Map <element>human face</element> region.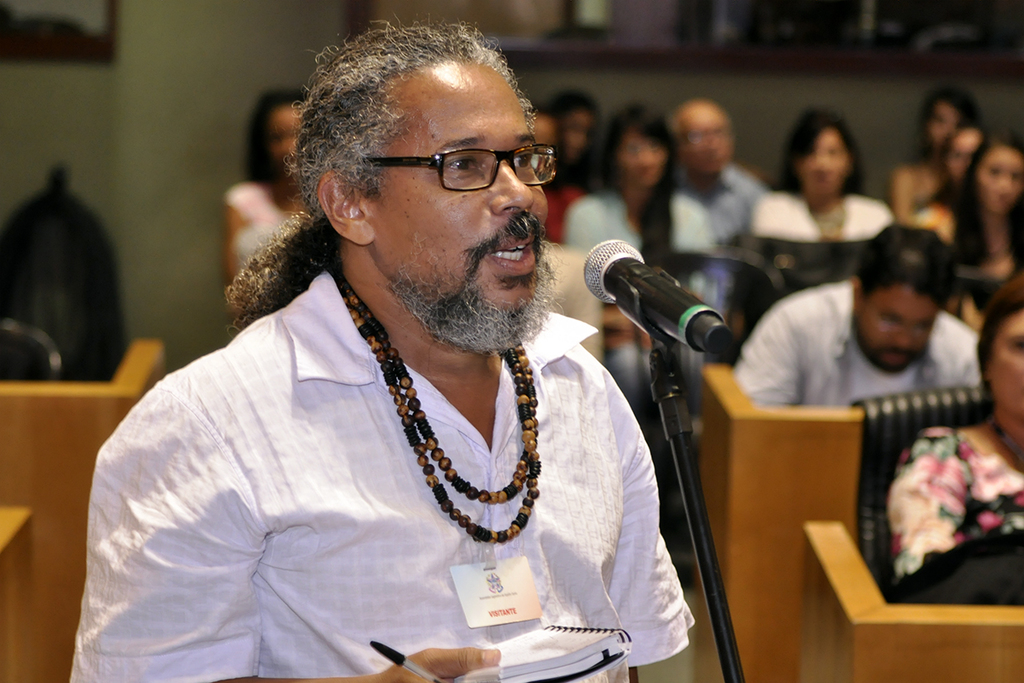
Mapped to rect(807, 135, 853, 188).
